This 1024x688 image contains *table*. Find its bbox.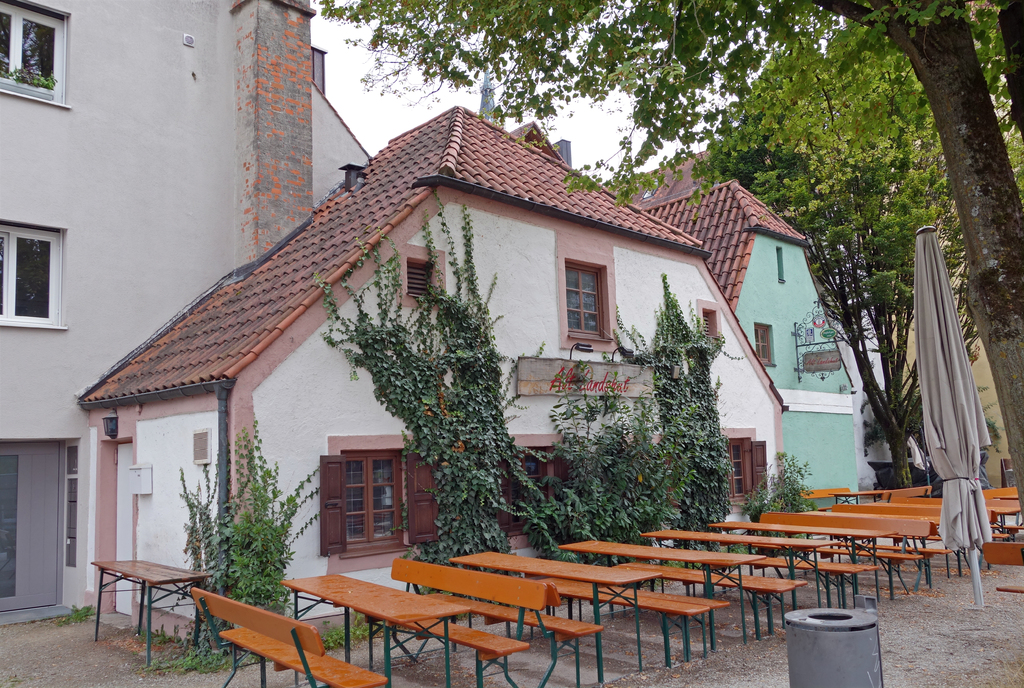
left=454, top=551, right=648, bottom=685.
